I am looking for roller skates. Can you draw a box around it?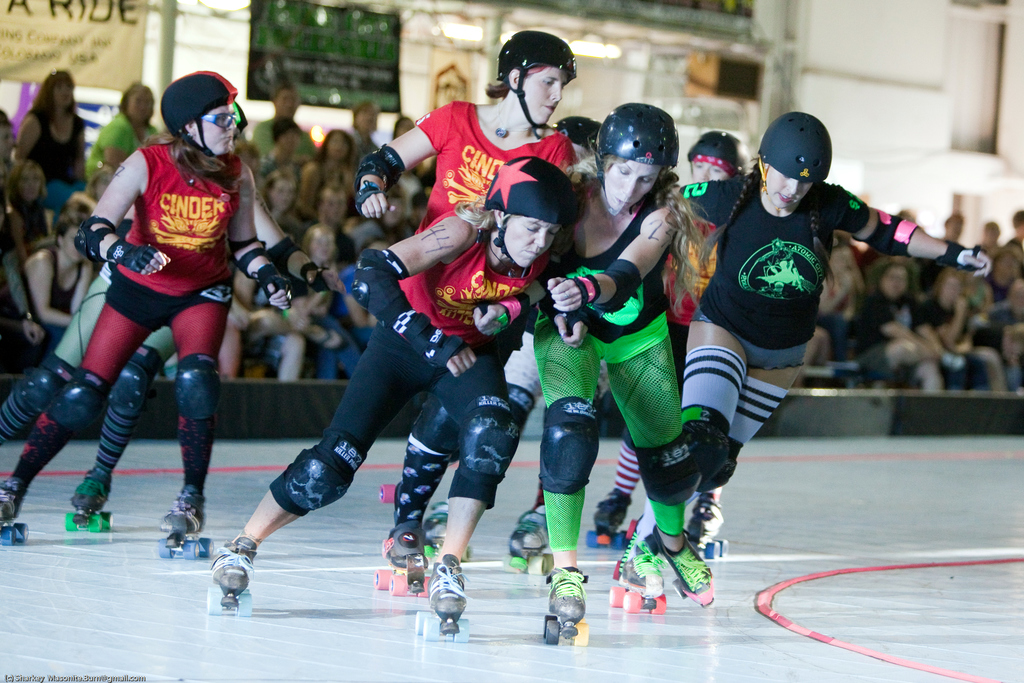
Sure, the bounding box is {"x1": 62, "y1": 465, "x2": 116, "y2": 536}.
